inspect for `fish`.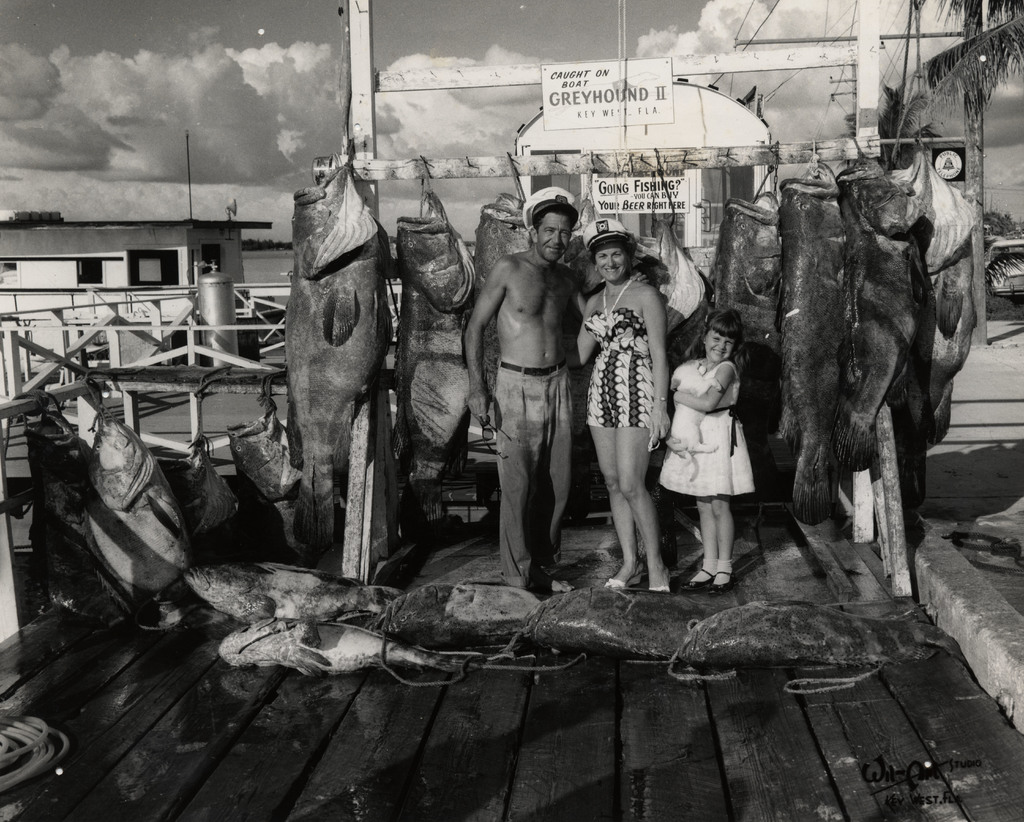
Inspection: (left=669, top=597, right=949, bottom=666).
